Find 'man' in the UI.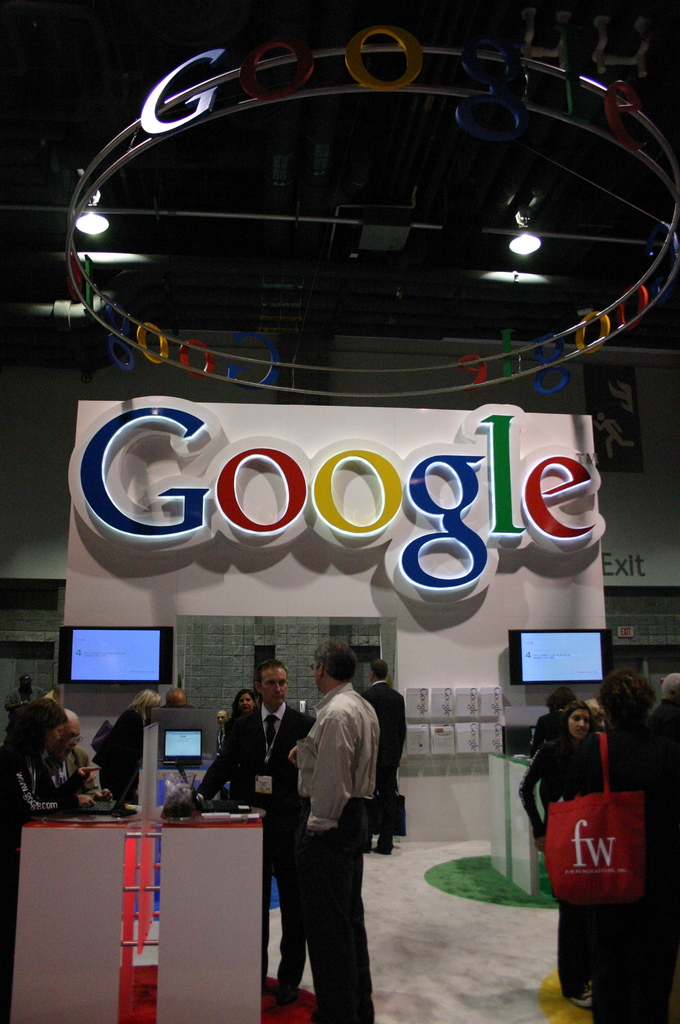
UI element at x1=360 y1=655 x2=405 y2=855.
